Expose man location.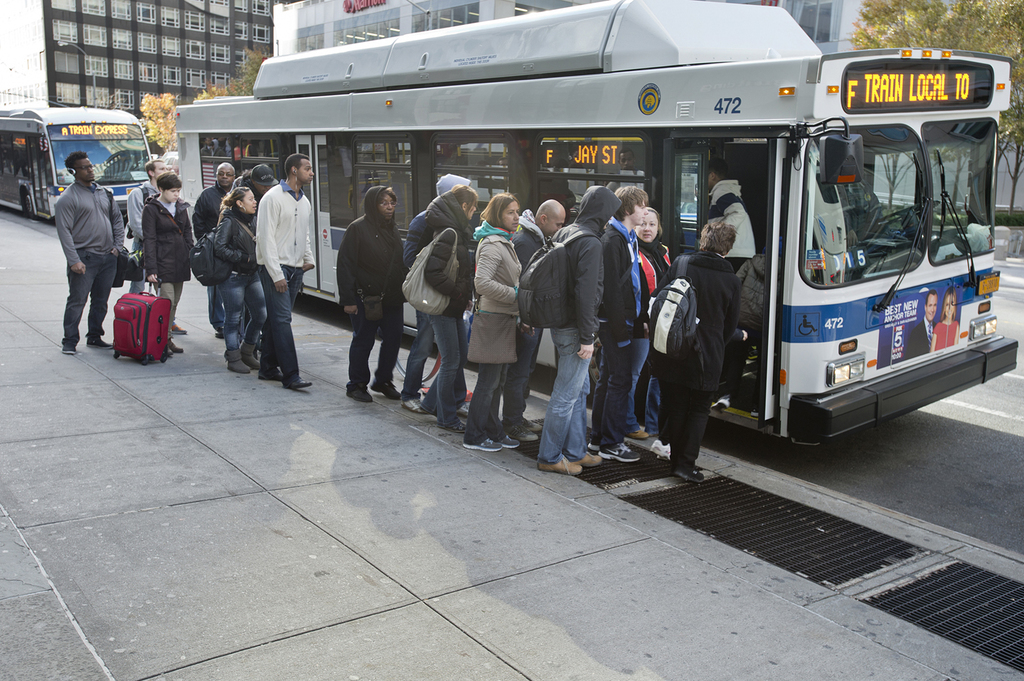
Exposed at crop(712, 161, 741, 212).
